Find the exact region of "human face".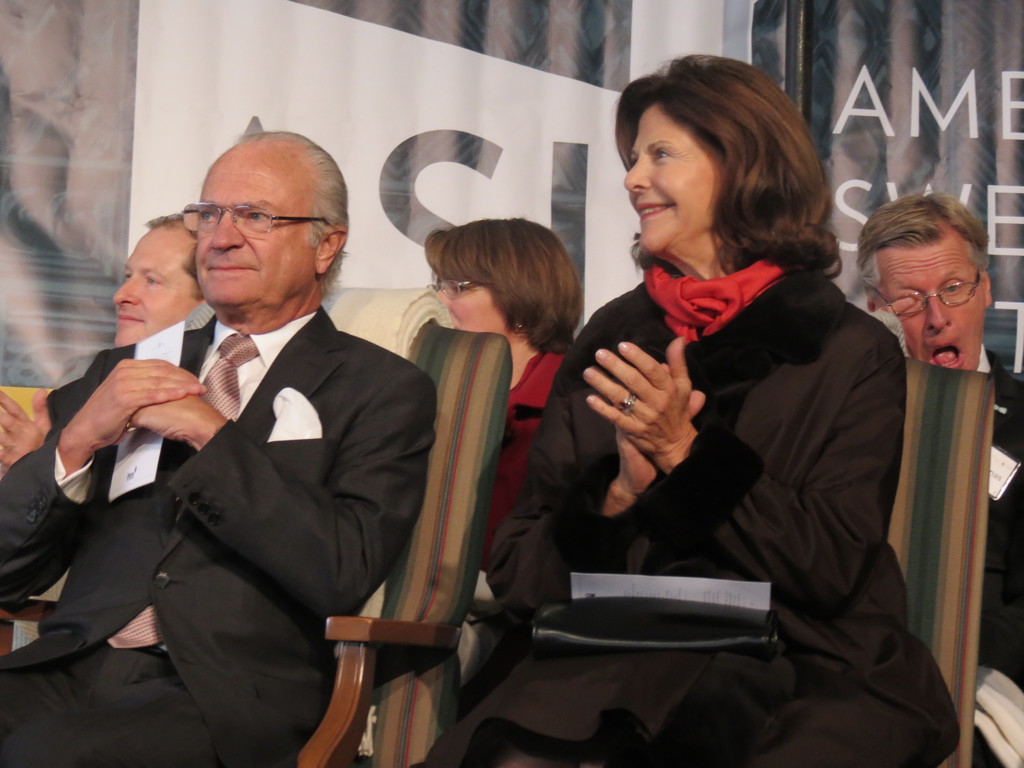
Exact region: [627, 101, 724, 269].
